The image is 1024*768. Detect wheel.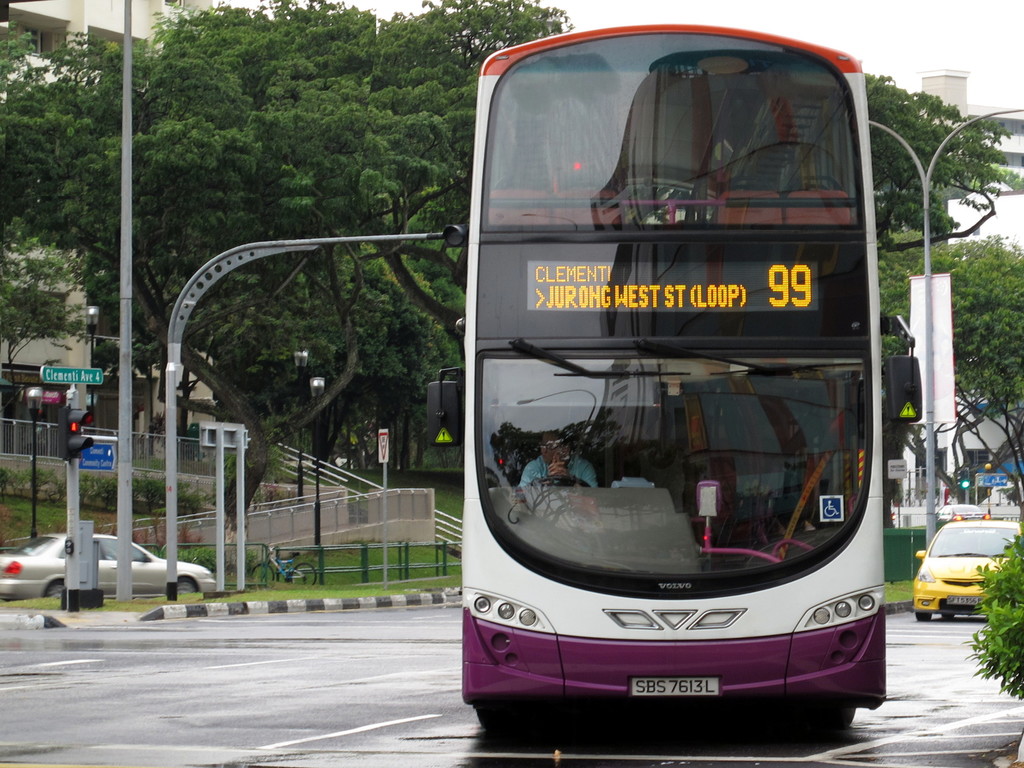
Detection: {"x1": 176, "y1": 579, "x2": 197, "y2": 596}.
